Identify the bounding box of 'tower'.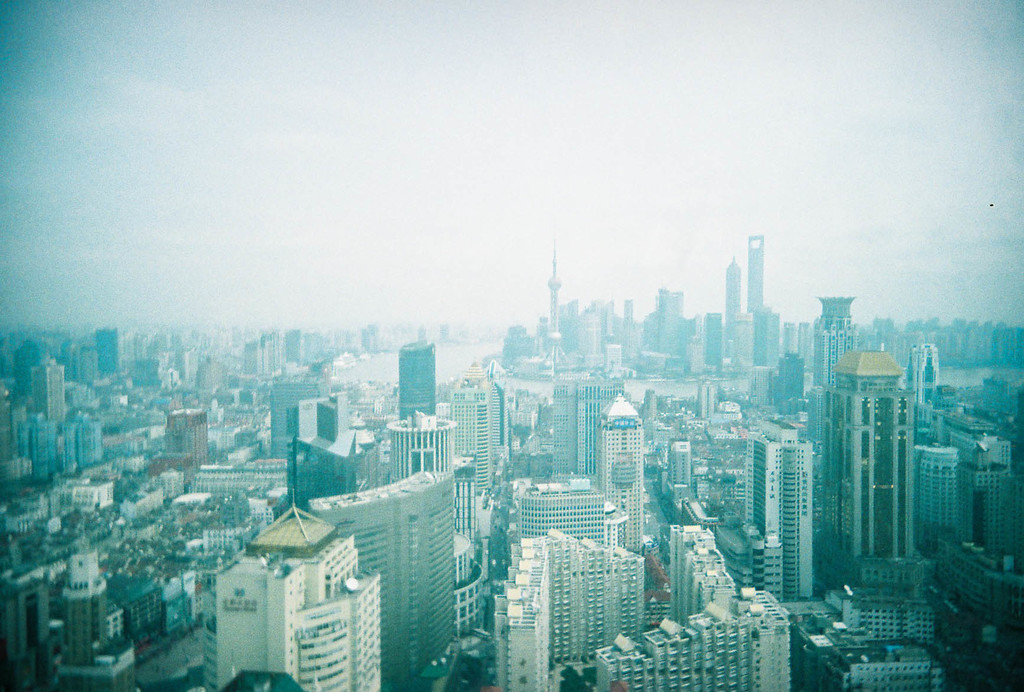
l=820, t=342, r=916, b=560.
